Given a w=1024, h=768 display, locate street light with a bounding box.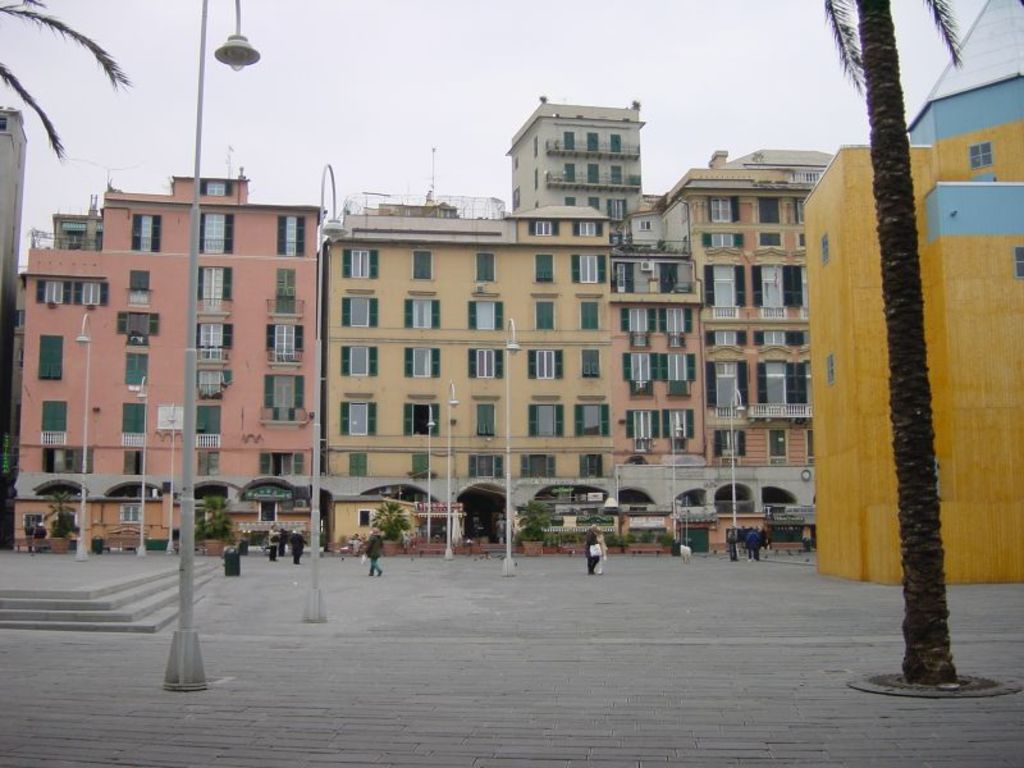
Located: l=669, t=417, r=687, b=536.
